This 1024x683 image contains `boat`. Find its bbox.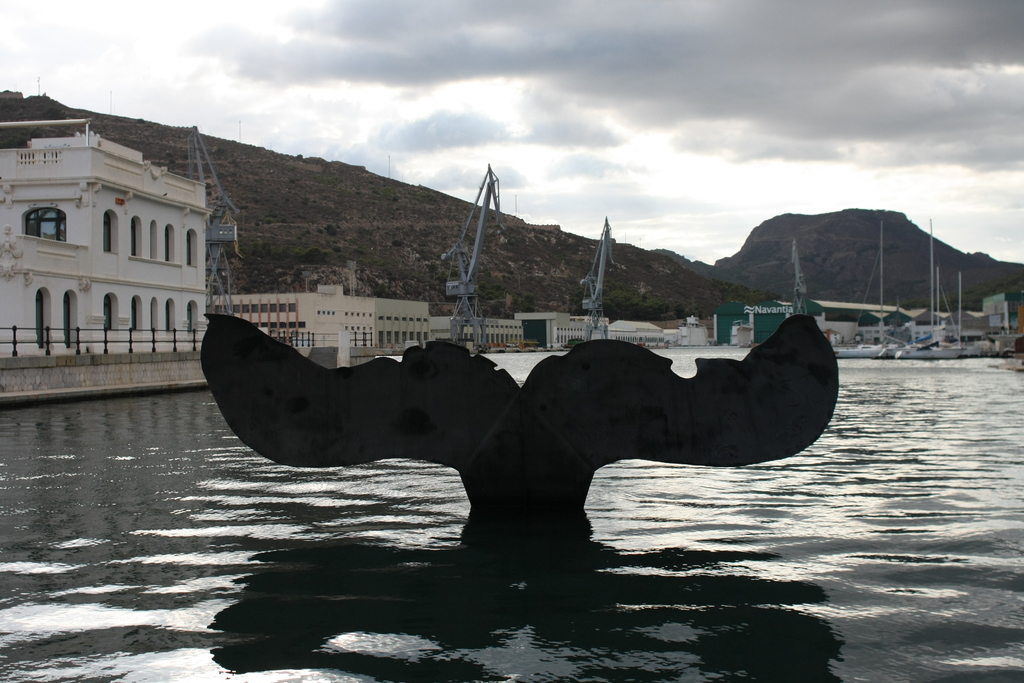
[left=829, top=220, right=900, bottom=359].
